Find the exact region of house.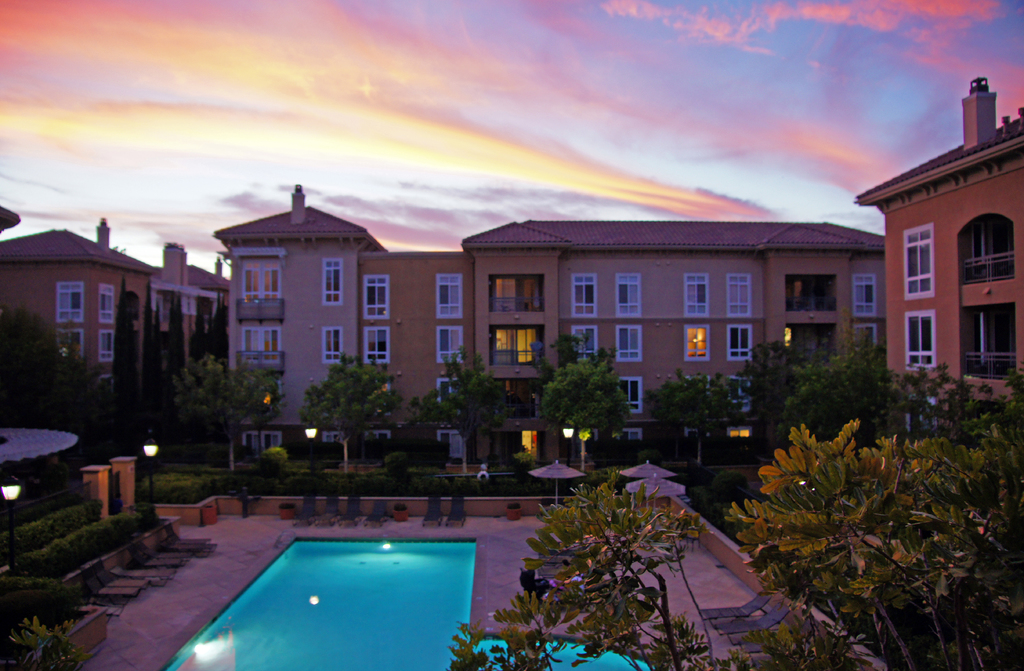
Exact region: {"x1": 859, "y1": 76, "x2": 1023, "y2": 440}.
